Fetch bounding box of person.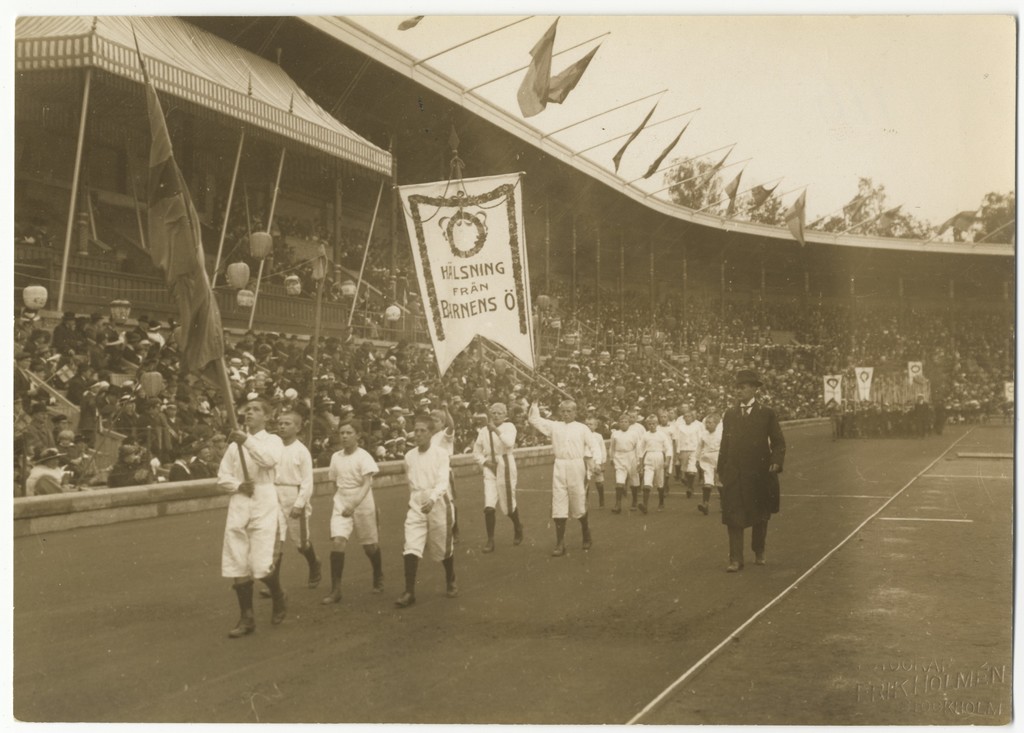
Bbox: (left=717, top=368, right=788, bottom=570).
